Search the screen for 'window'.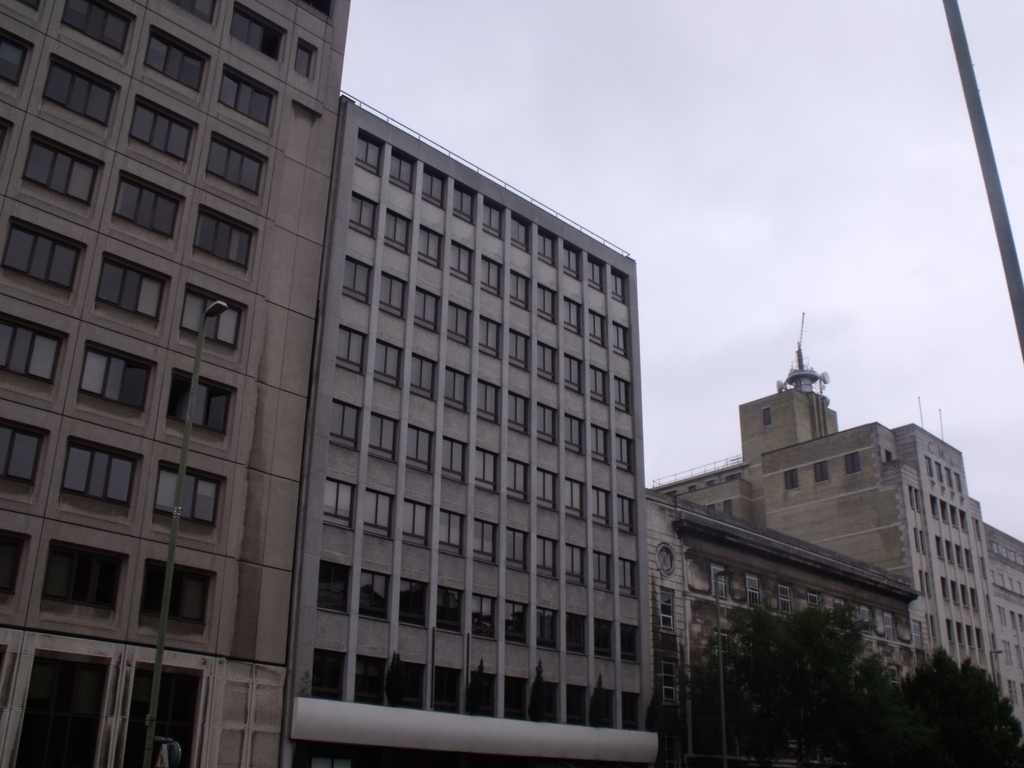
Found at x1=591, y1=483, x2=611, y2=524.
